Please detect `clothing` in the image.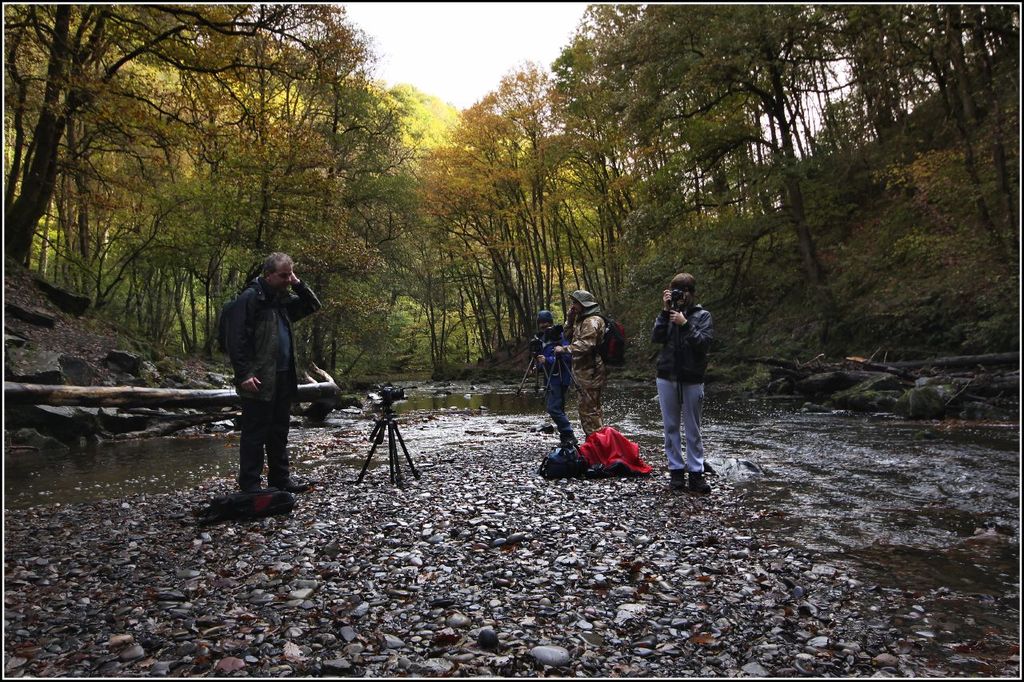
(562, 311, 608, 437).
